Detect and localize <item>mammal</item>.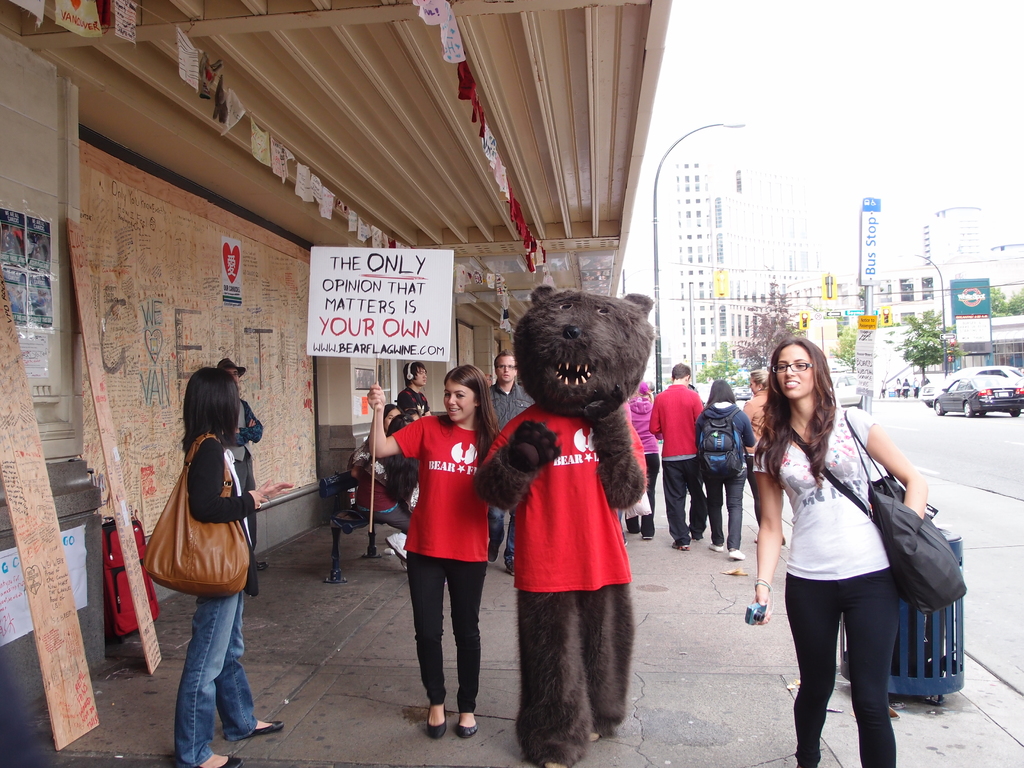
Localized at 895, 377, 902, 394.
